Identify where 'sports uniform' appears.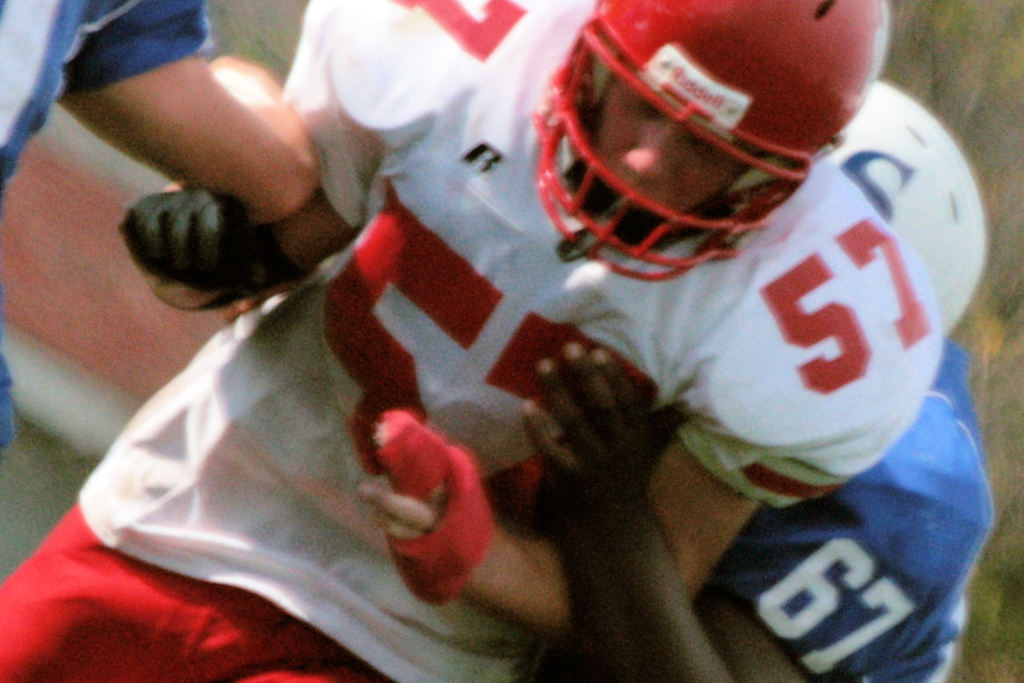
Appears at (x1=0, y1=0, x2=940, y2=682).
